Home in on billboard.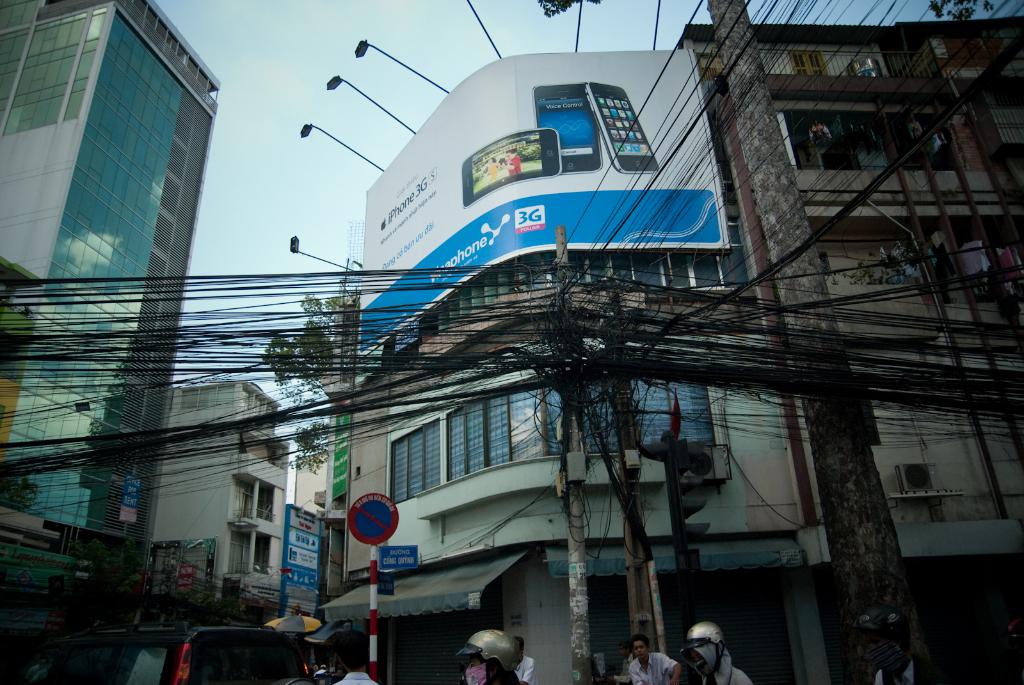
Homed in at box(347, 70, 733, 301).
